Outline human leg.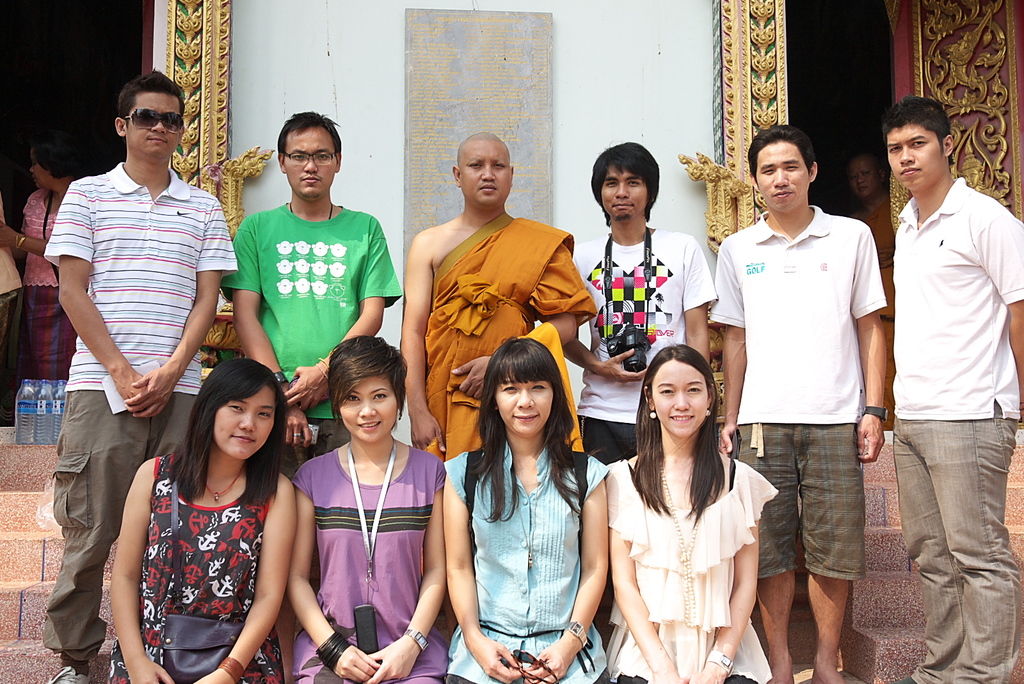
Outline: detection(801, 570, 852, 683).
